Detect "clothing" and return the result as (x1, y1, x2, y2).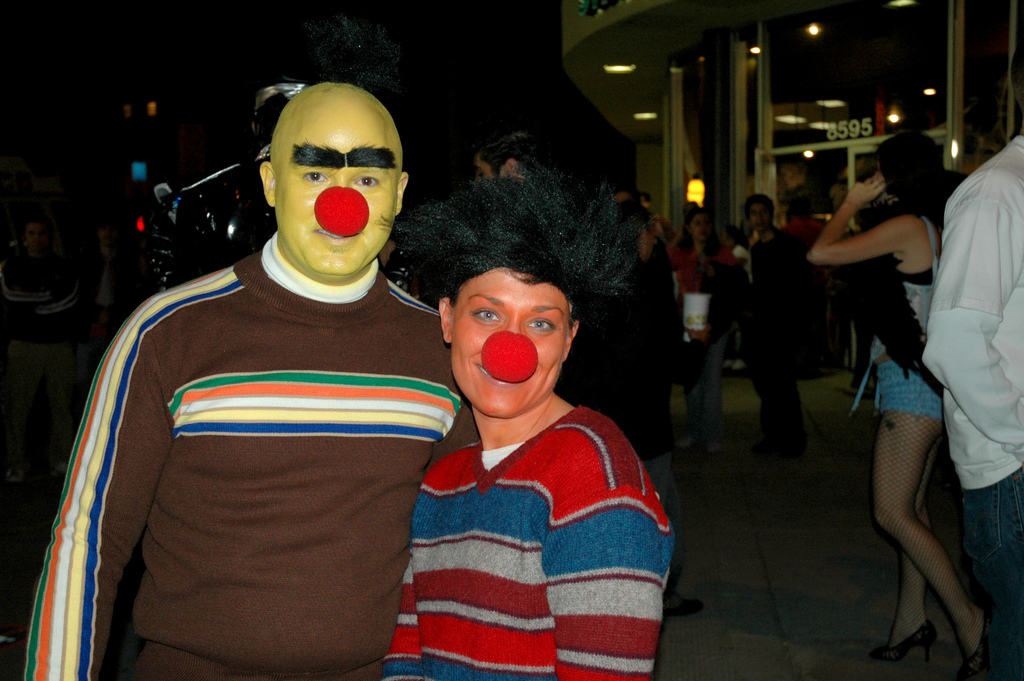
(45, 183, 475, 680).
